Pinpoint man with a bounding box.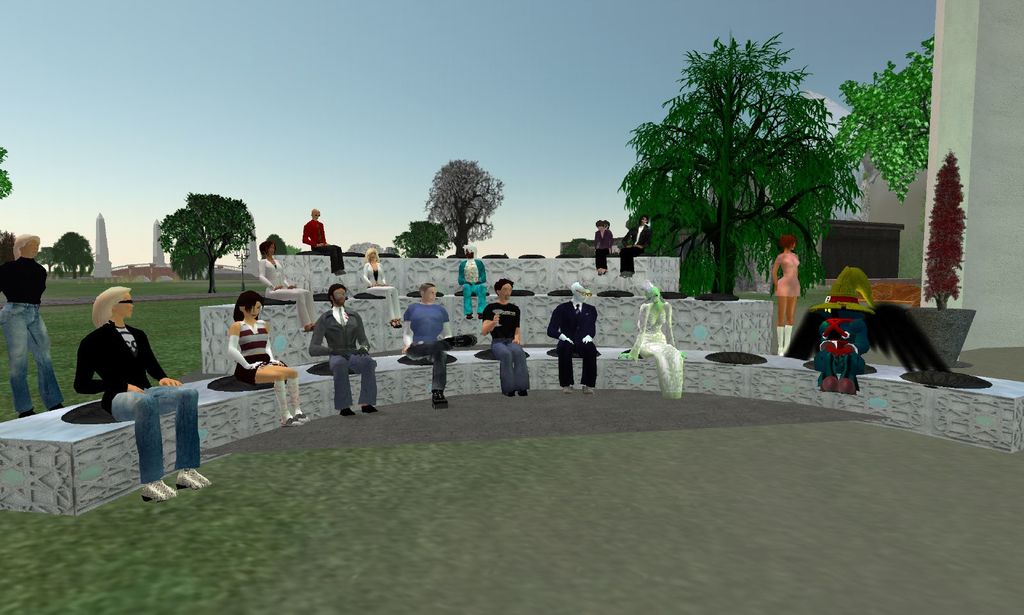
(306,284,378,419).
